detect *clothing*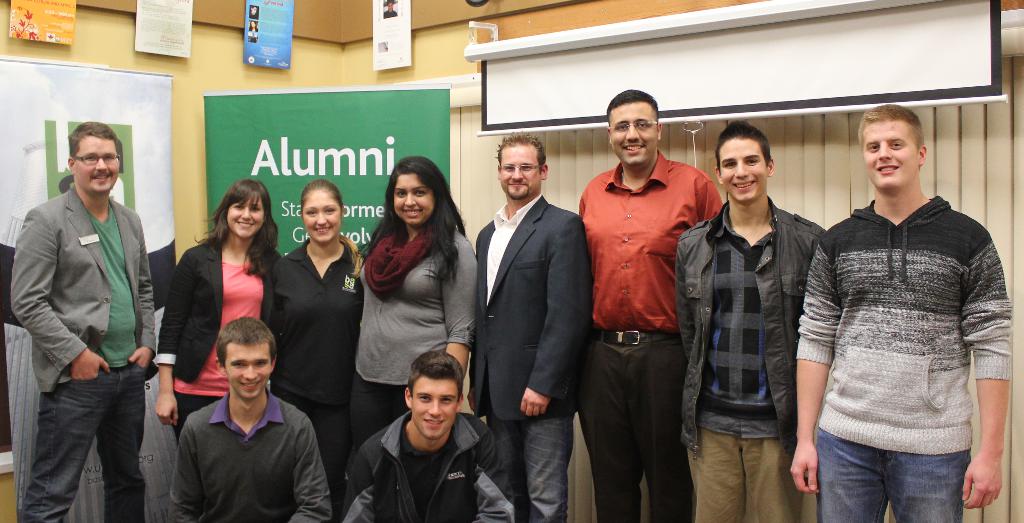
(163,234,269,401)
